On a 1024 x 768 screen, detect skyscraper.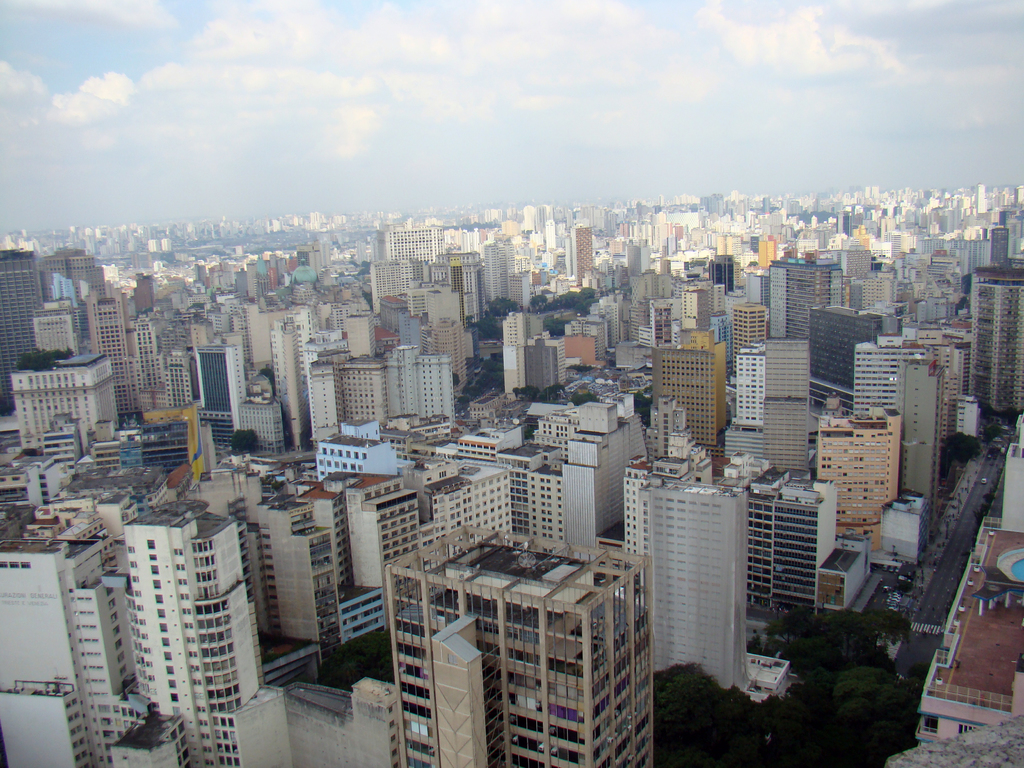
[x1=744, y1=460, x2=838, y2=610].
